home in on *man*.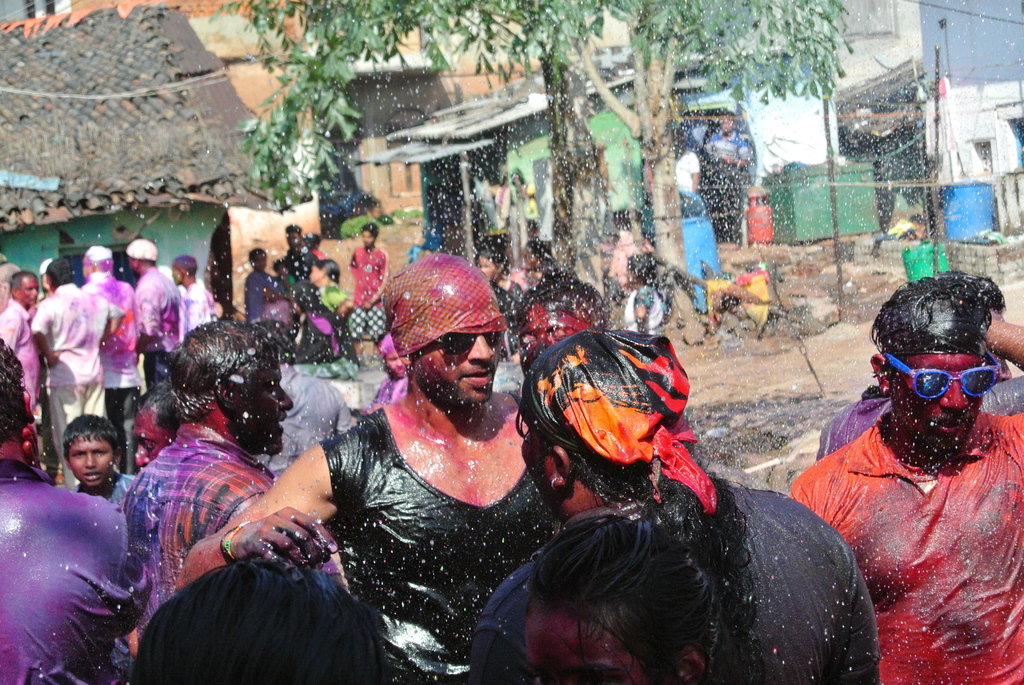
Homed in at pyautogui.locateOnScreen(807, 272, 1023, 684).
